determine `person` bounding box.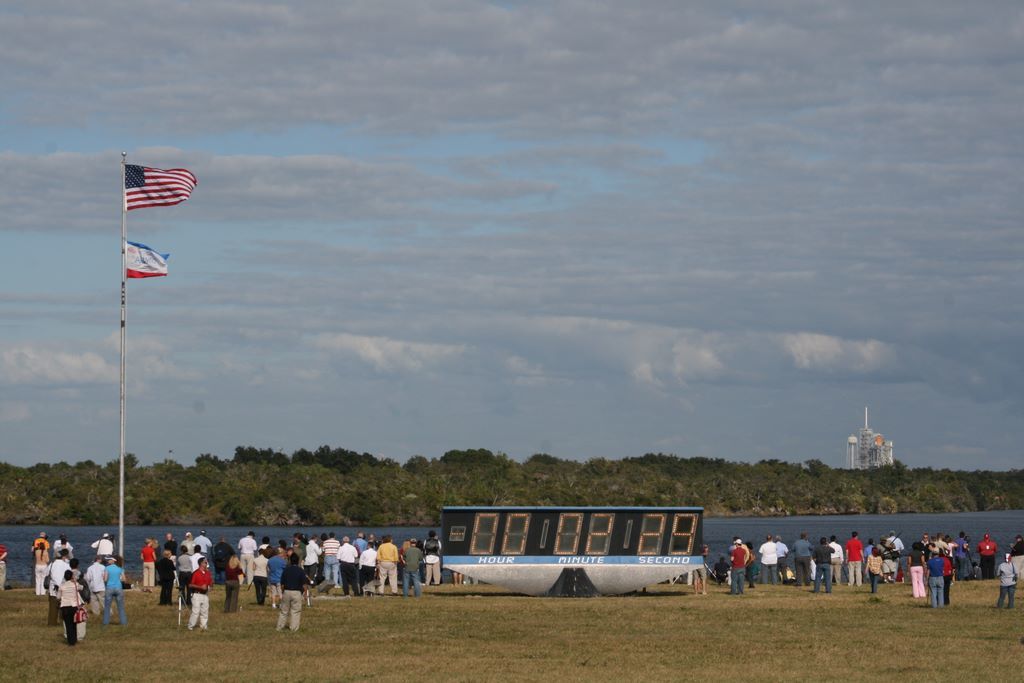
Determined: (left=59, top=556, right=86, bottom=631).
